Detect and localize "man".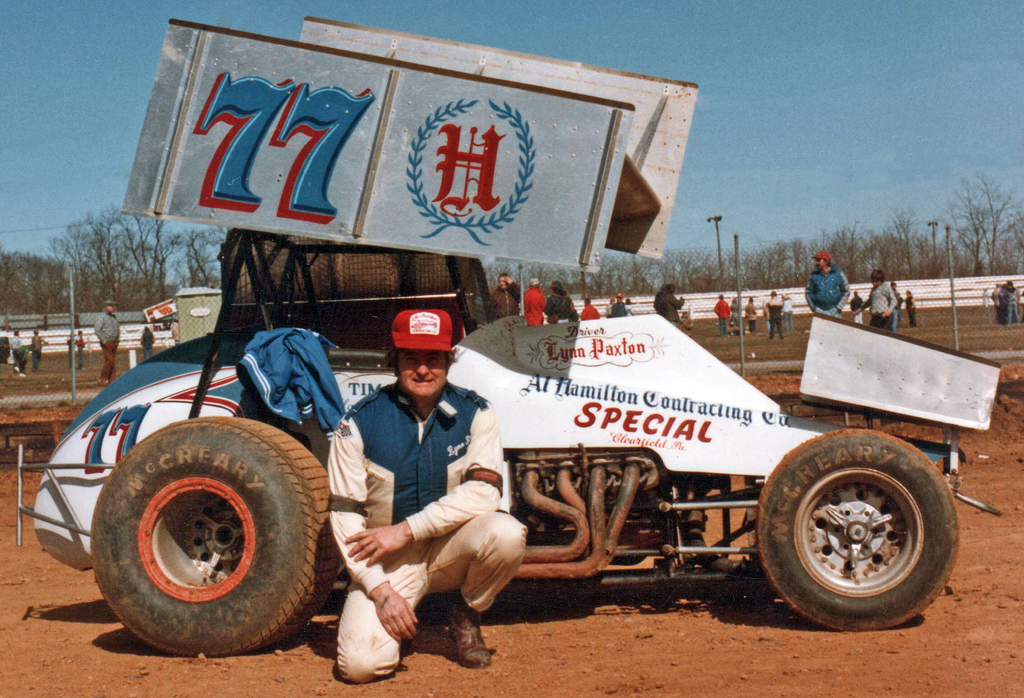
Localized at (x1=806, y1=252, x2=851, y2=320).
